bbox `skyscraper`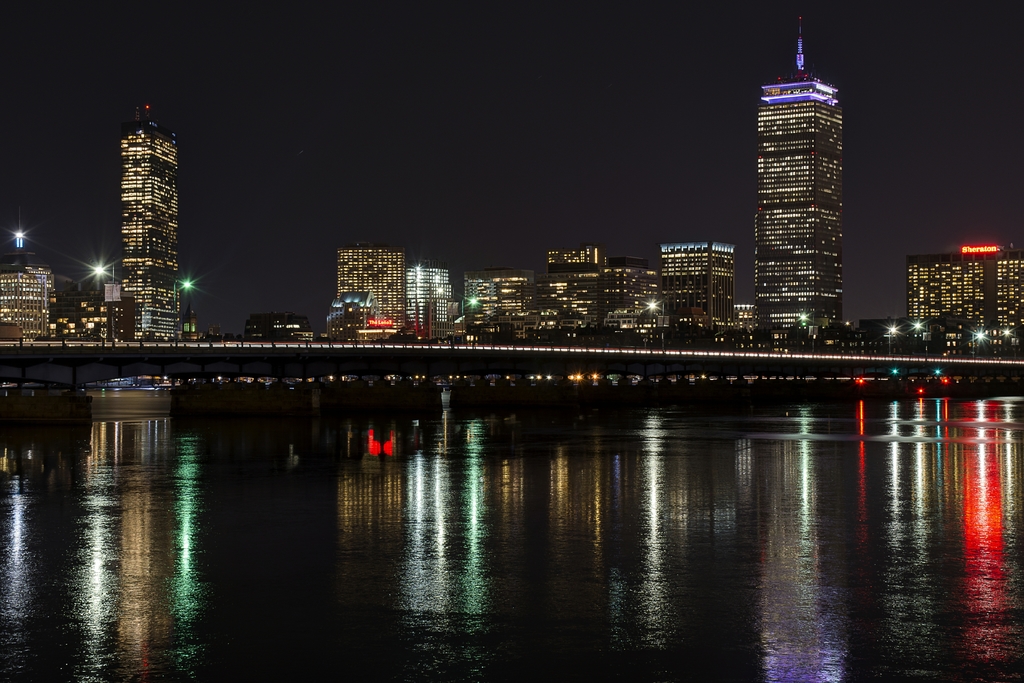
<region>409, 264, 460, 343</region>
